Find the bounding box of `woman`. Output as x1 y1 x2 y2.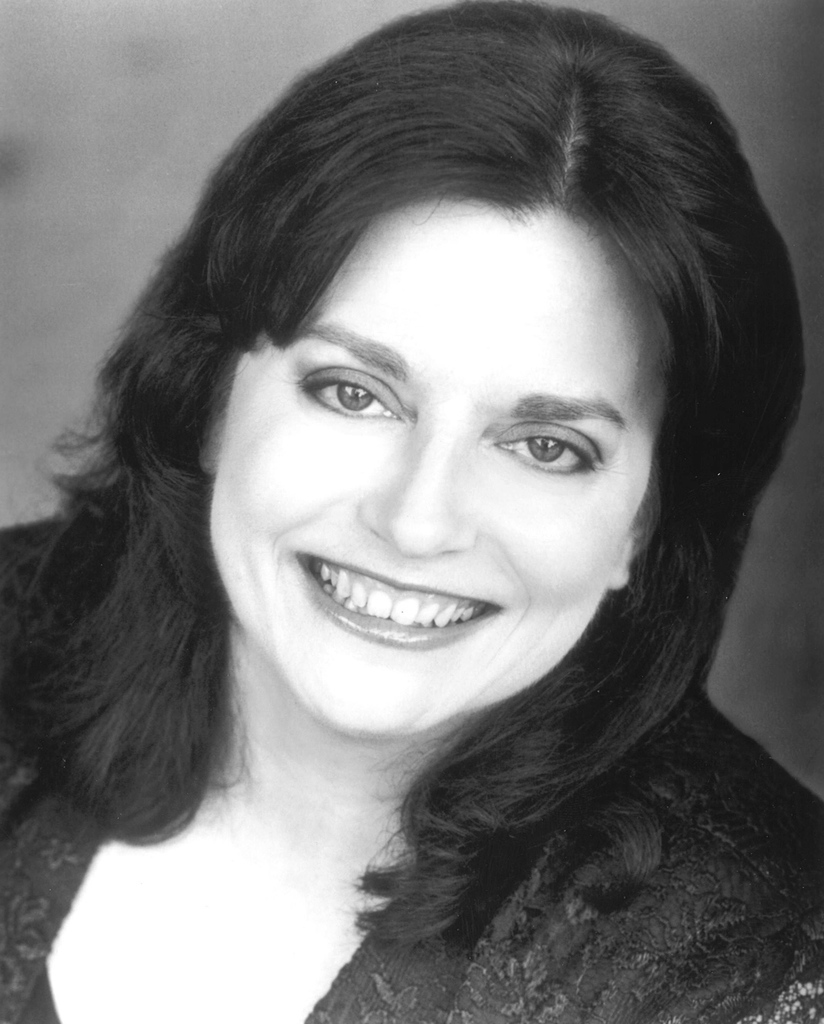
0 0 823 1023.
